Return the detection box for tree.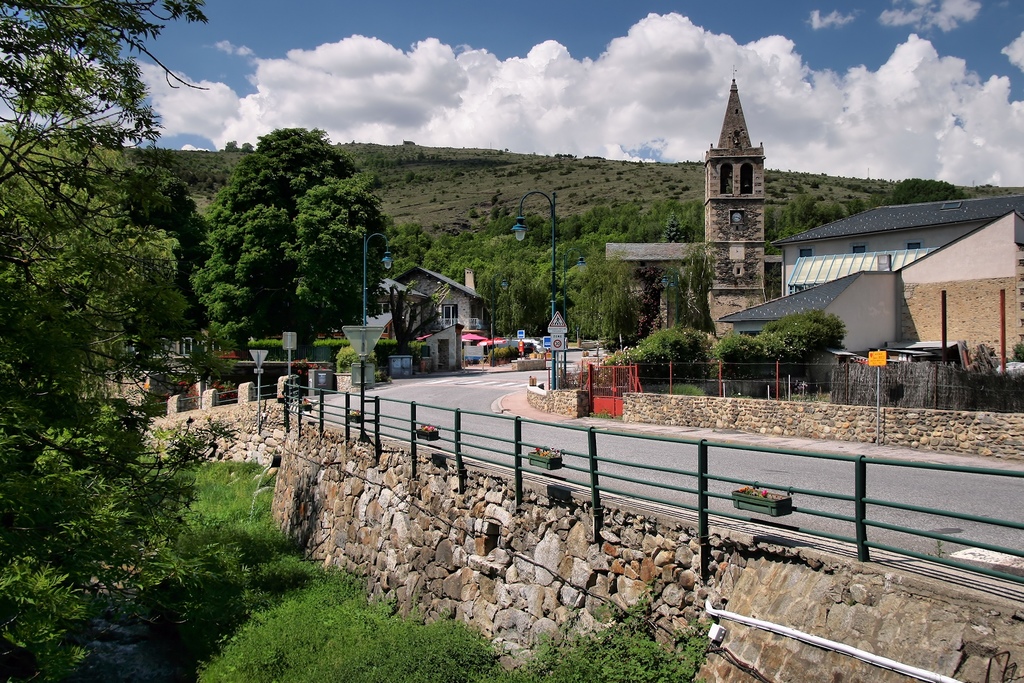
pyautogui.locateOnScreen(0, 0, 209, 682).
